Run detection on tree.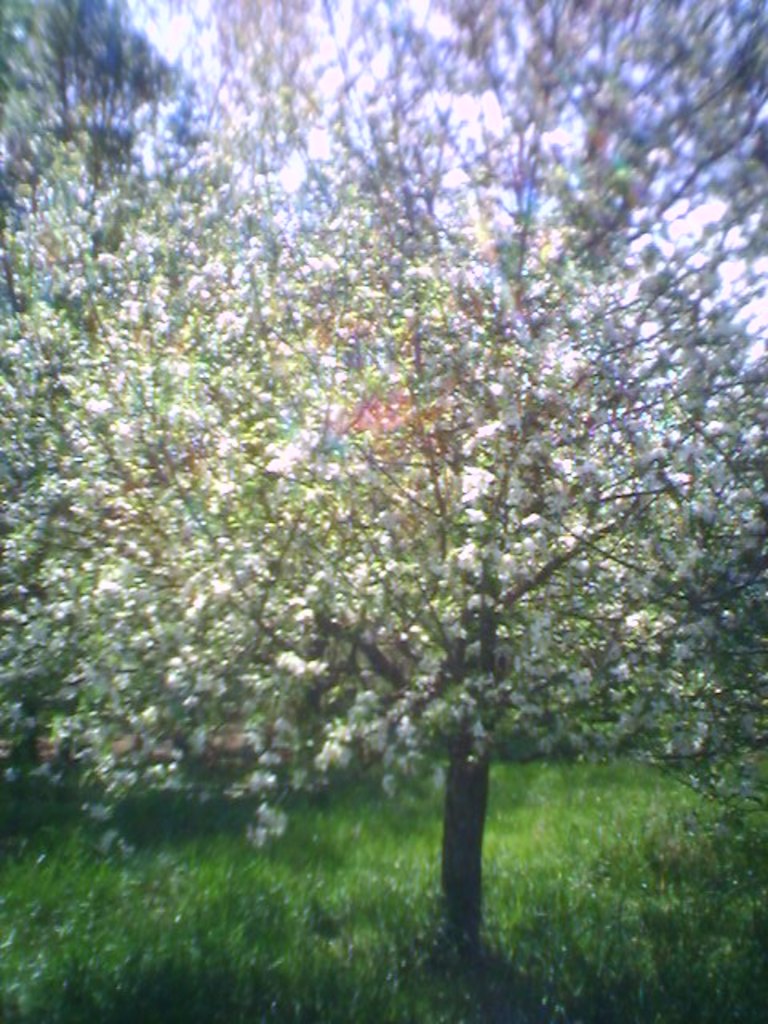
Result: 664:333:766:806.
